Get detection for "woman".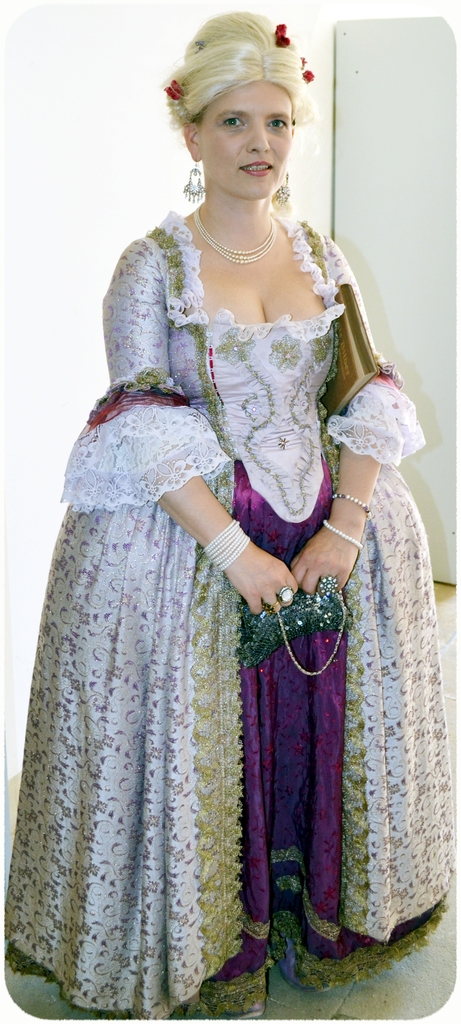
Detection: [left=26, top=58, right=413, bottom=994].
